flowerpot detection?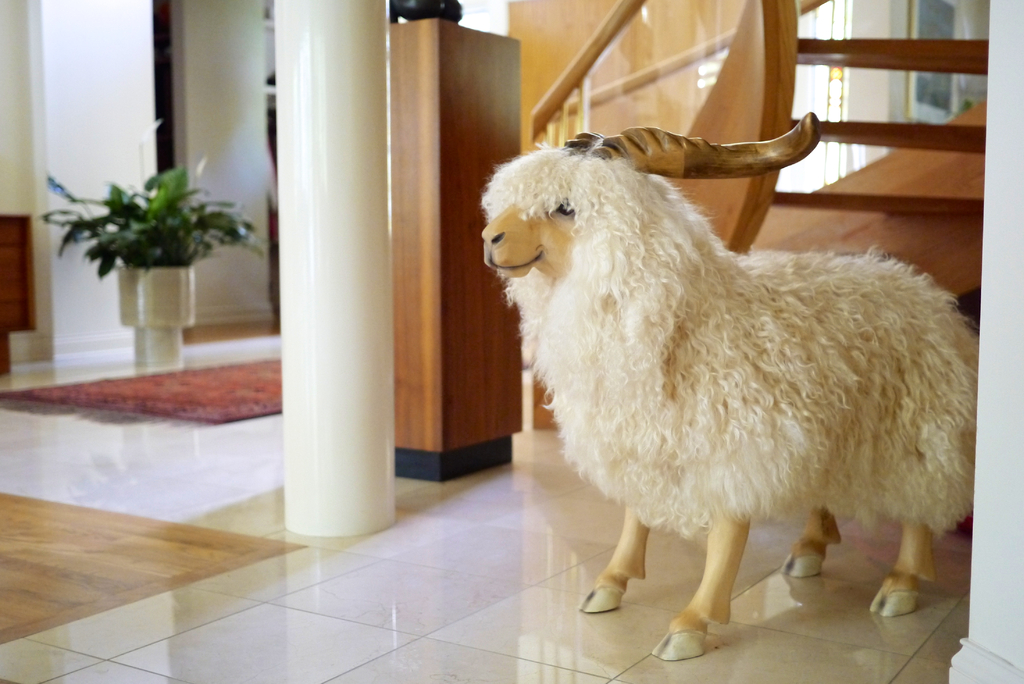
[x1=113, y1=259, x2=195, y2=367]
